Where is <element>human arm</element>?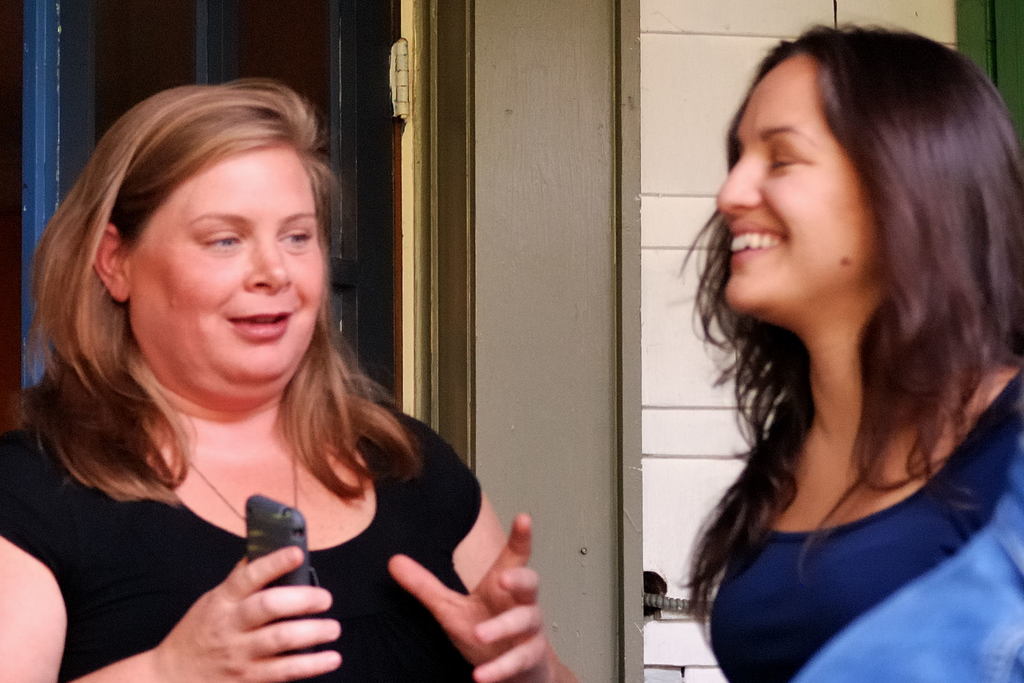
<bbox>0, 428, 346, 682</bbox>.
